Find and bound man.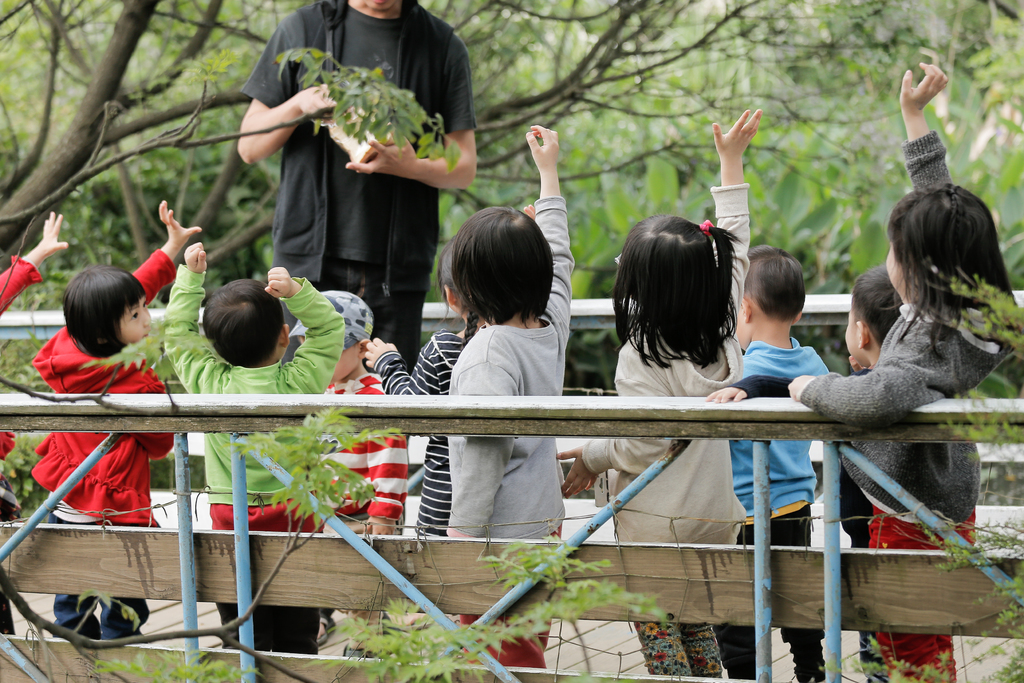
Bound: left=223, top=0, right=486, bottom=293.
